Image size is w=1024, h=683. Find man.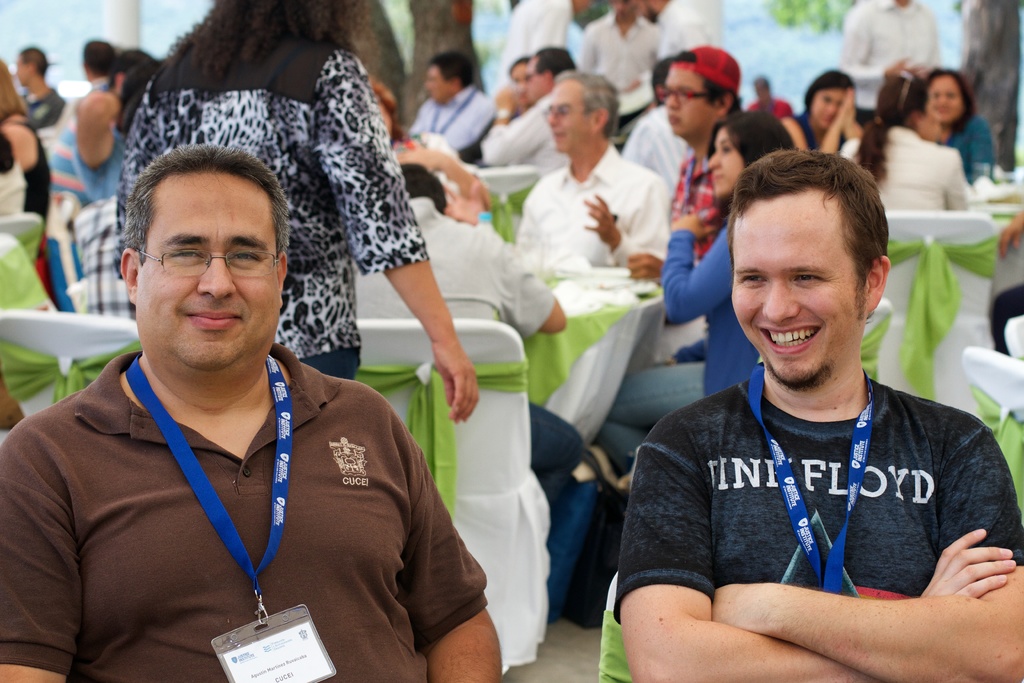
bbox=[483, 47, 577, 173].
